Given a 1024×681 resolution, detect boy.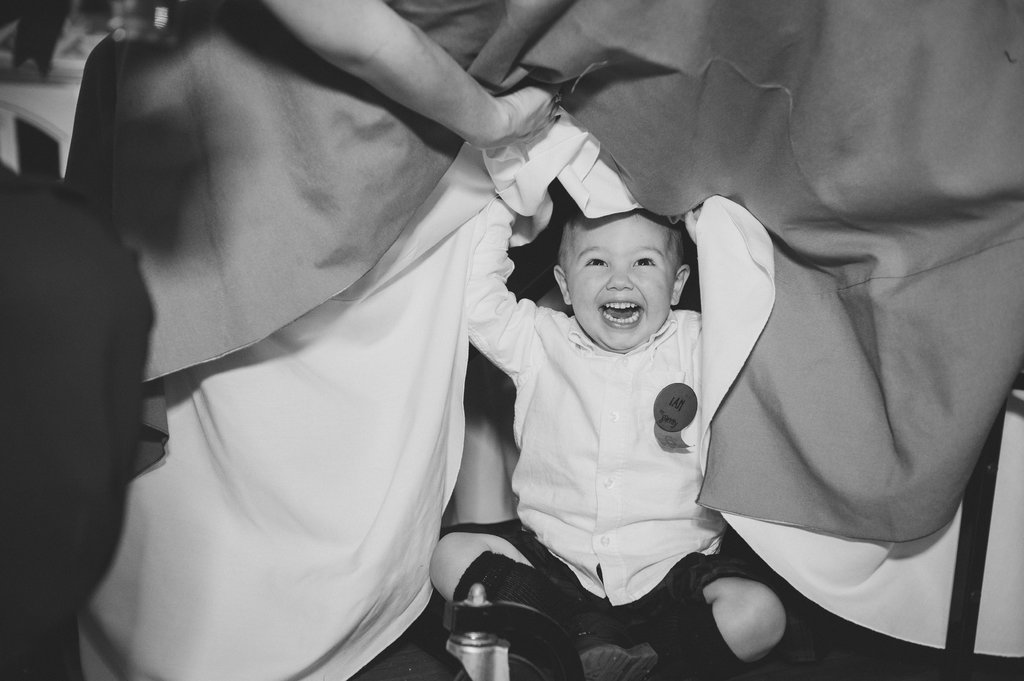
pyautogui.locateOnScreen(506, 169, 776, 634).
